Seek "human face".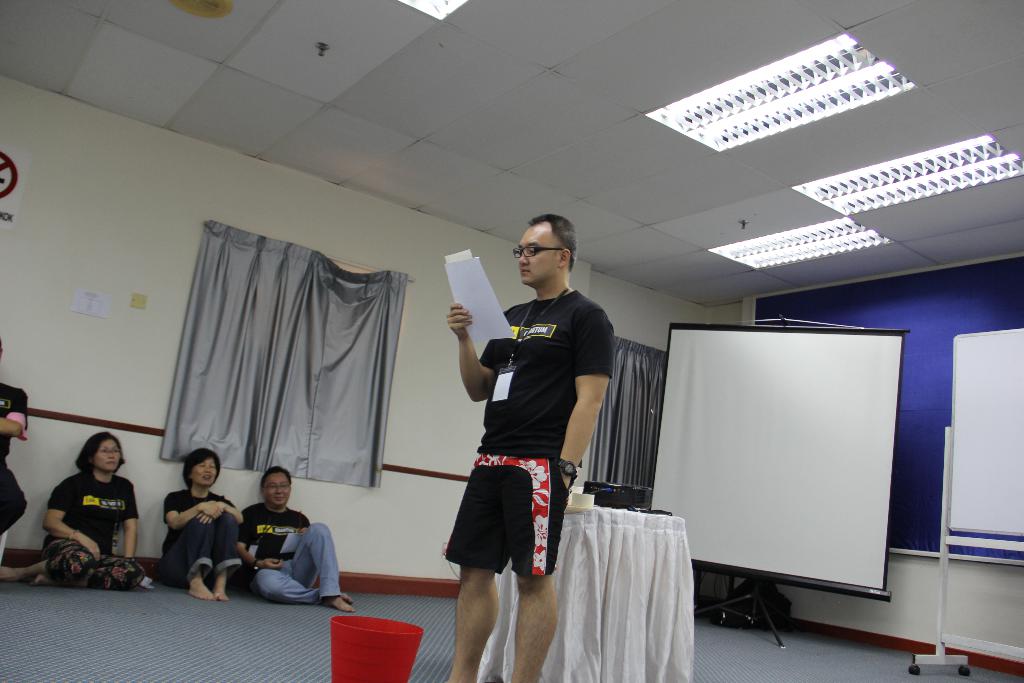
(92, 439, 121, 472).
